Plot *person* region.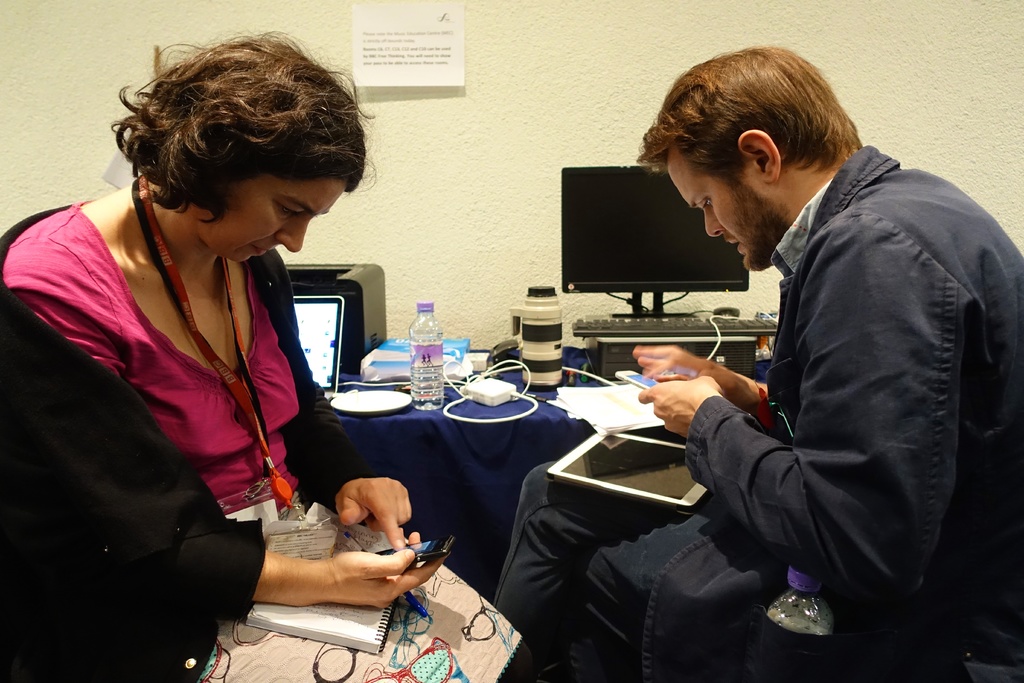
Plotted at <bbox>494, 43, 1023, 682</bbox>.
